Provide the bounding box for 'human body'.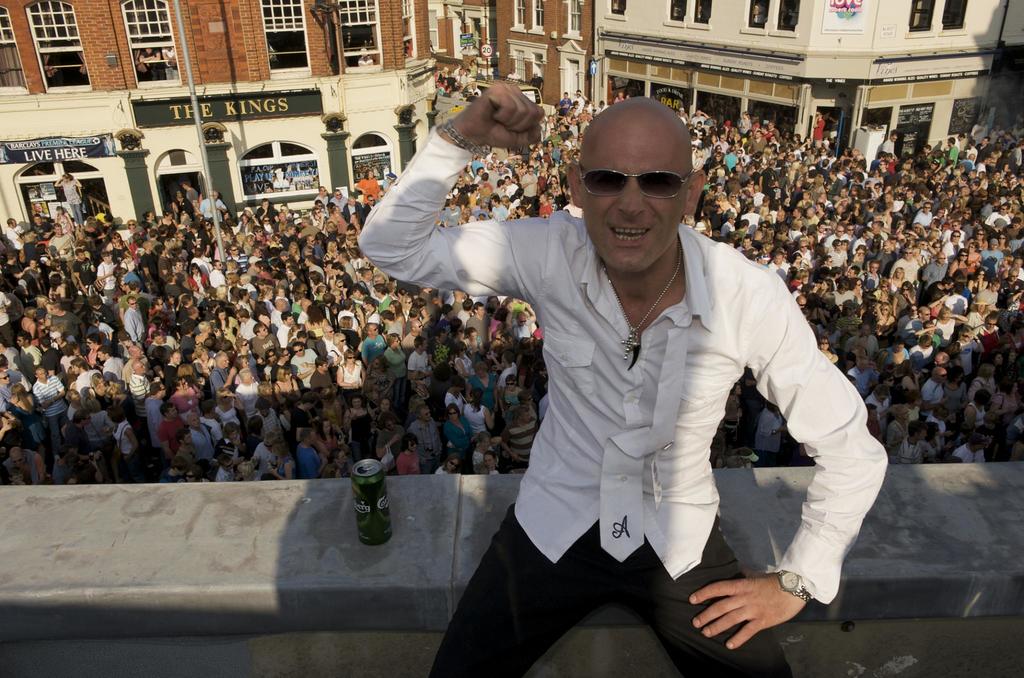
bbox(762, 175, 780, 187).
